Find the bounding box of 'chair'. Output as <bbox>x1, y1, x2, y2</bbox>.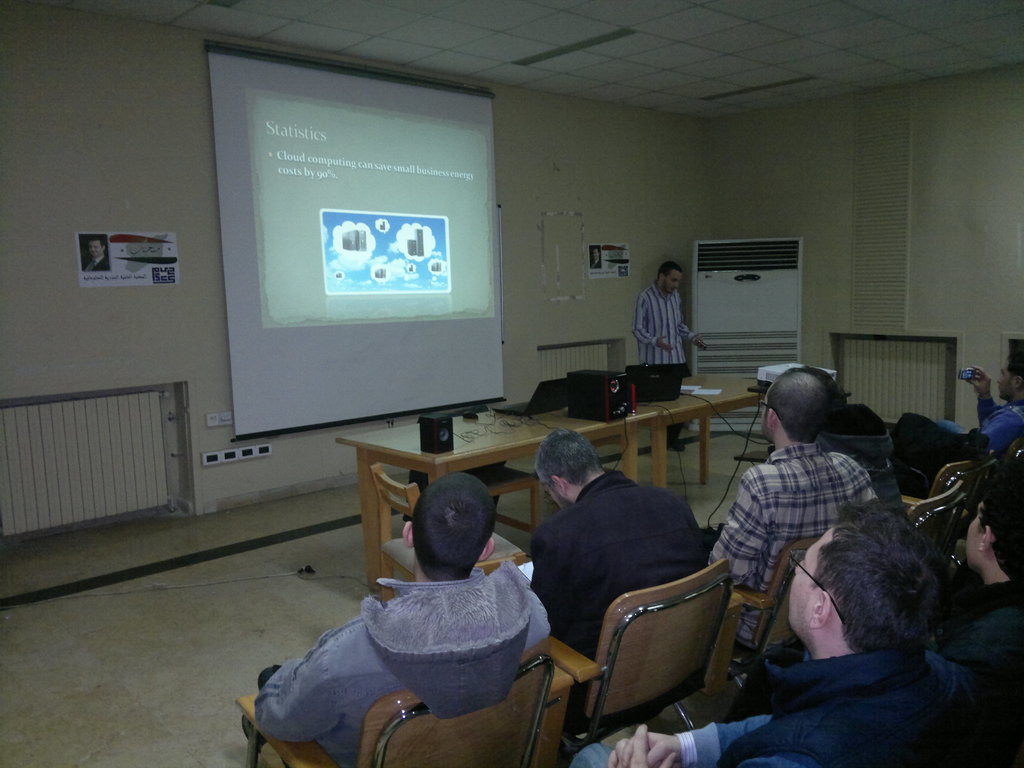
<bbox>734, 528, 813, 671</bbox>.
